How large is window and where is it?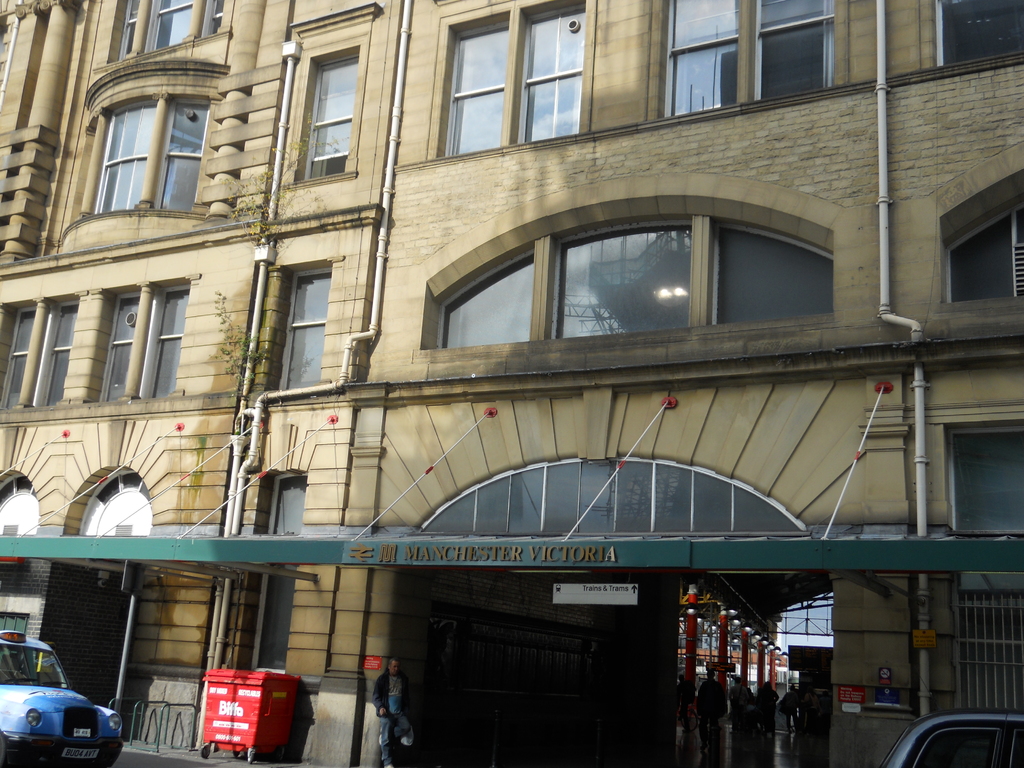
Bounding box: bbox=[928, 3, 1011, 68].
